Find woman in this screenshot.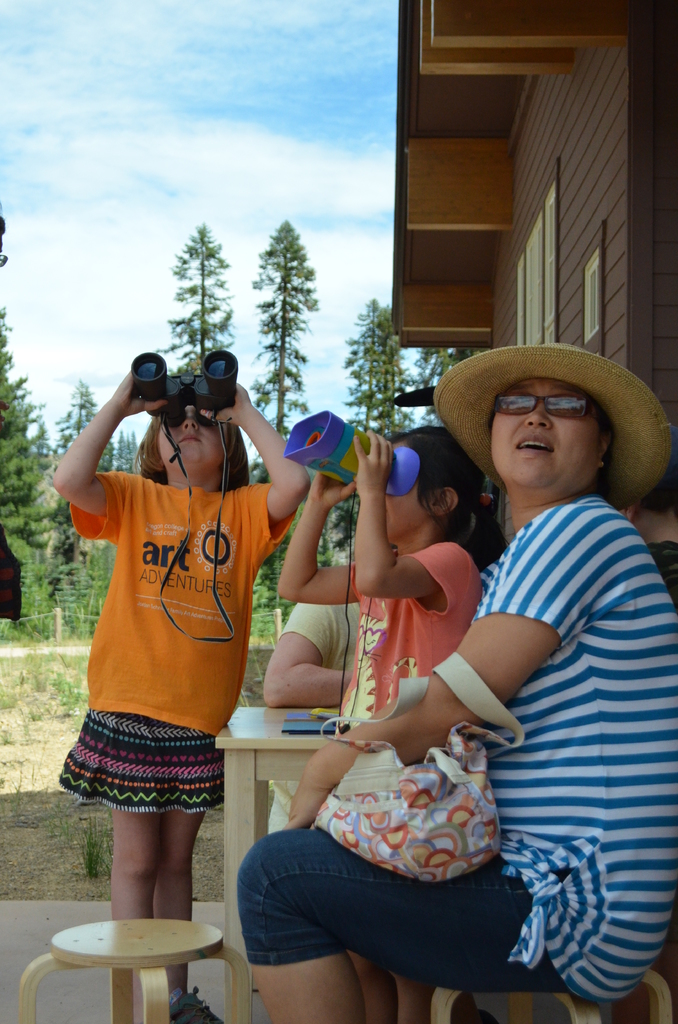
The bounding box for woman is detection(233, 323, 677, 1023).
